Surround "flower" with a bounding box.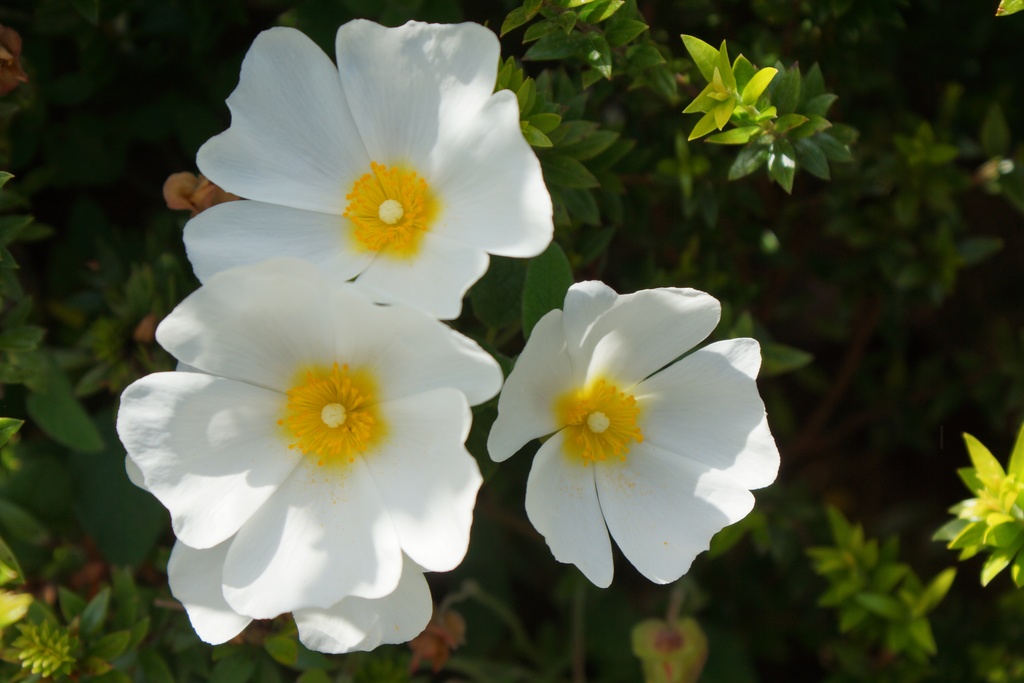
BBox(111, 258, 504, 621).
